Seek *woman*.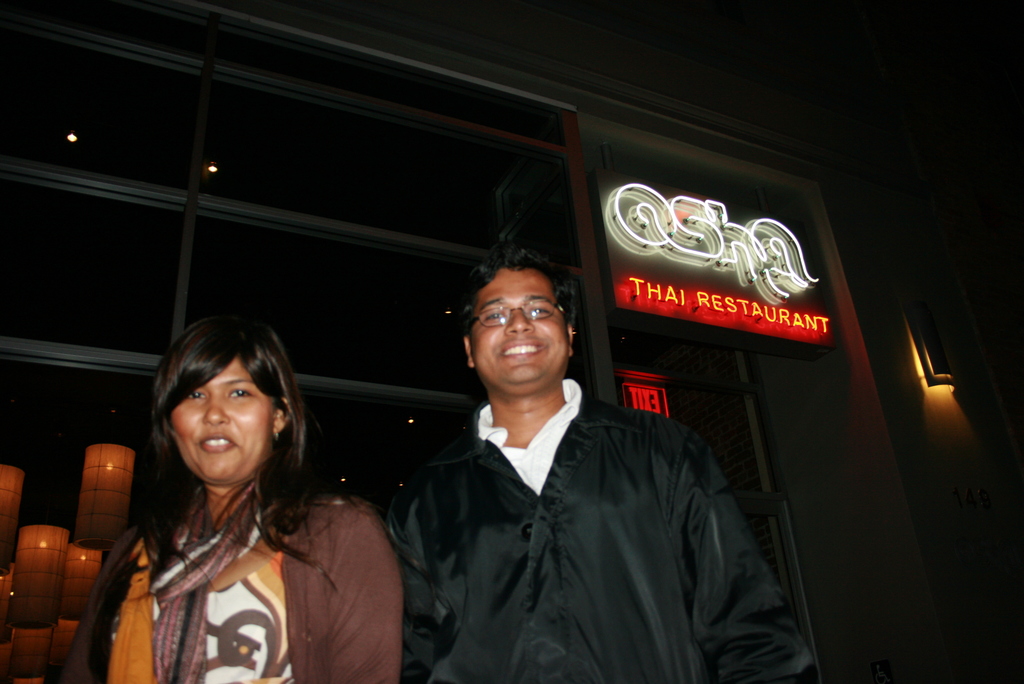
72, 322, 387, 683.
